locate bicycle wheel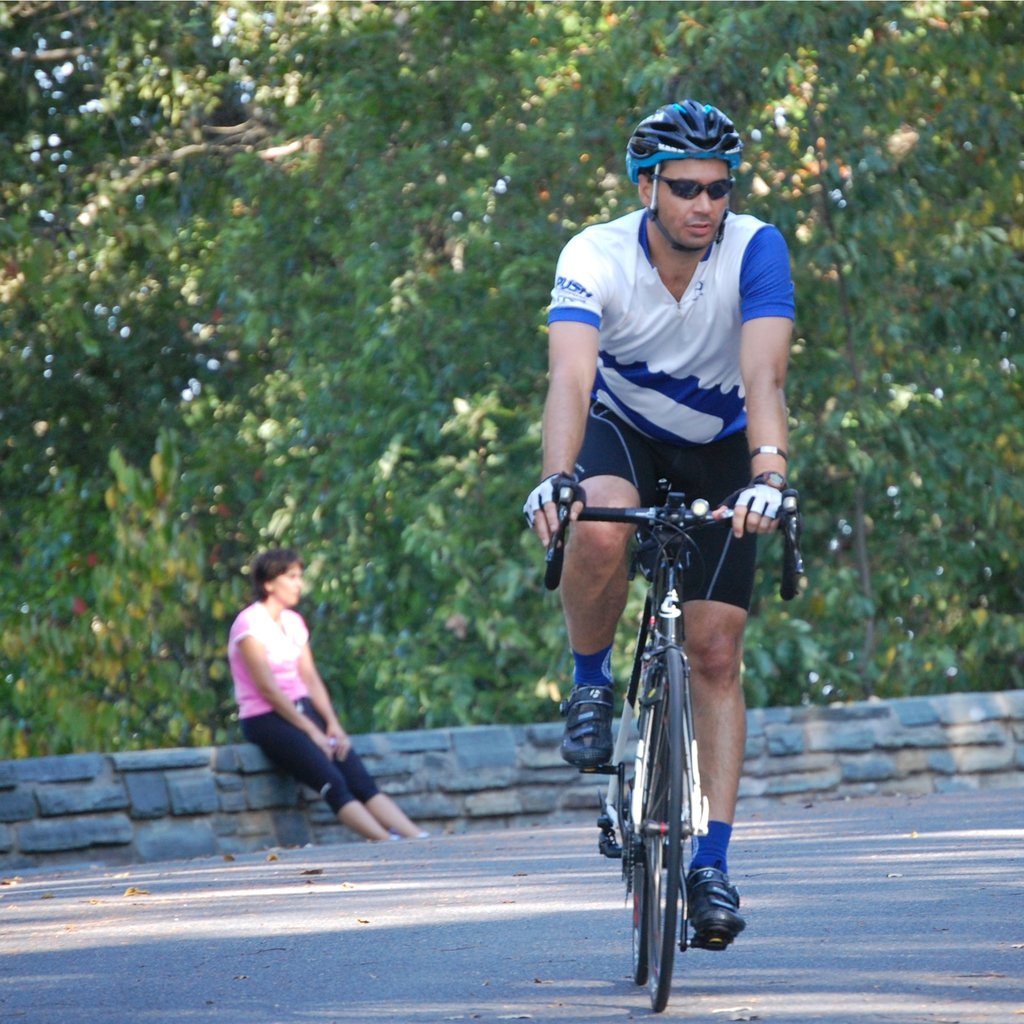
bbox=[645, 652, 687, 1014]
